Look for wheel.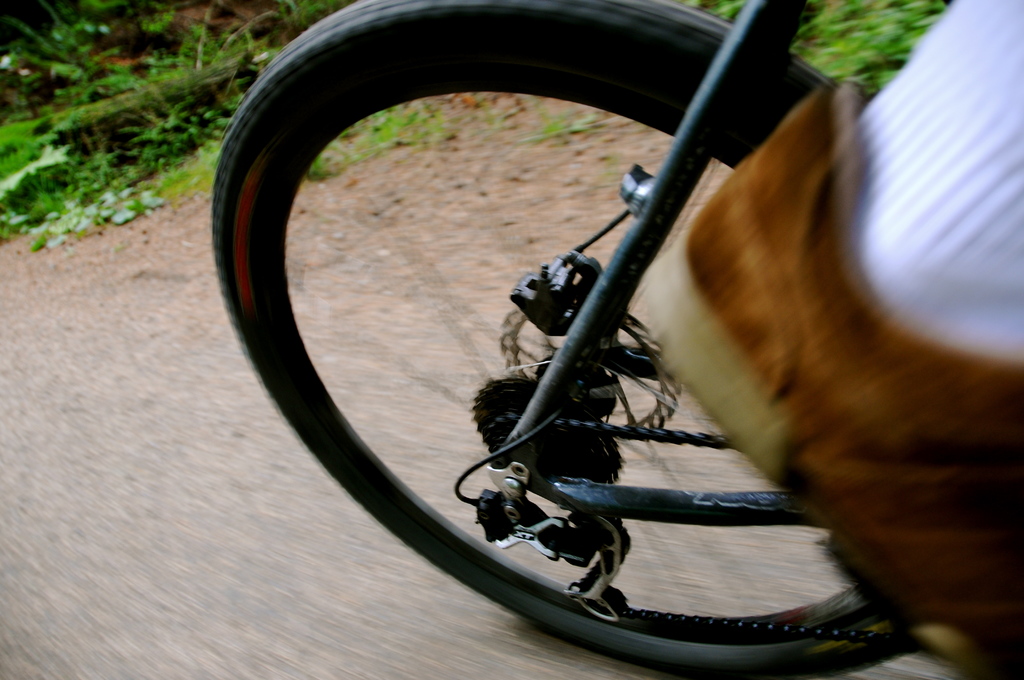
Found: (209,0,925,677).
